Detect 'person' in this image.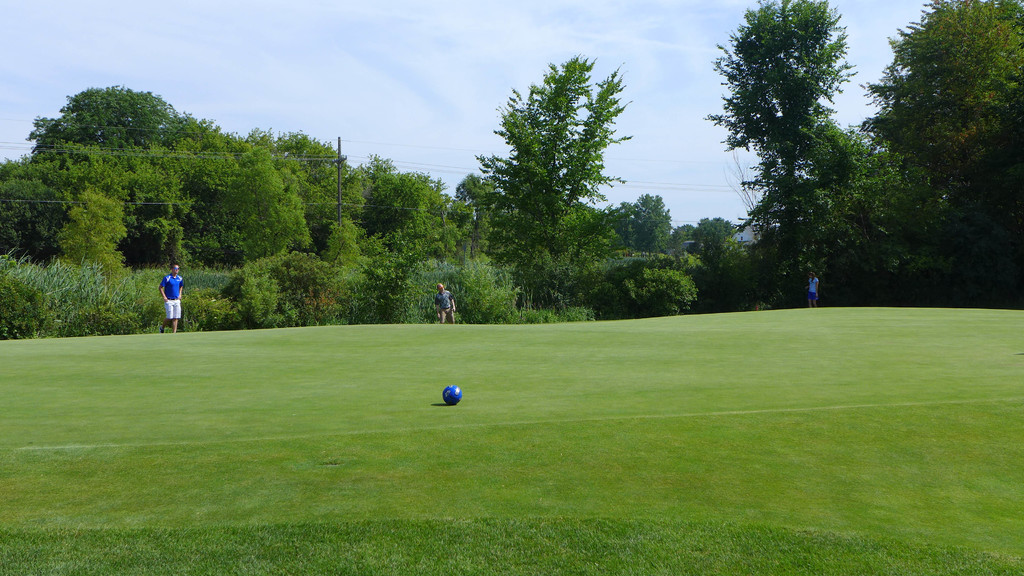
Detection: <region>431, 282, 460, 324</region>.
